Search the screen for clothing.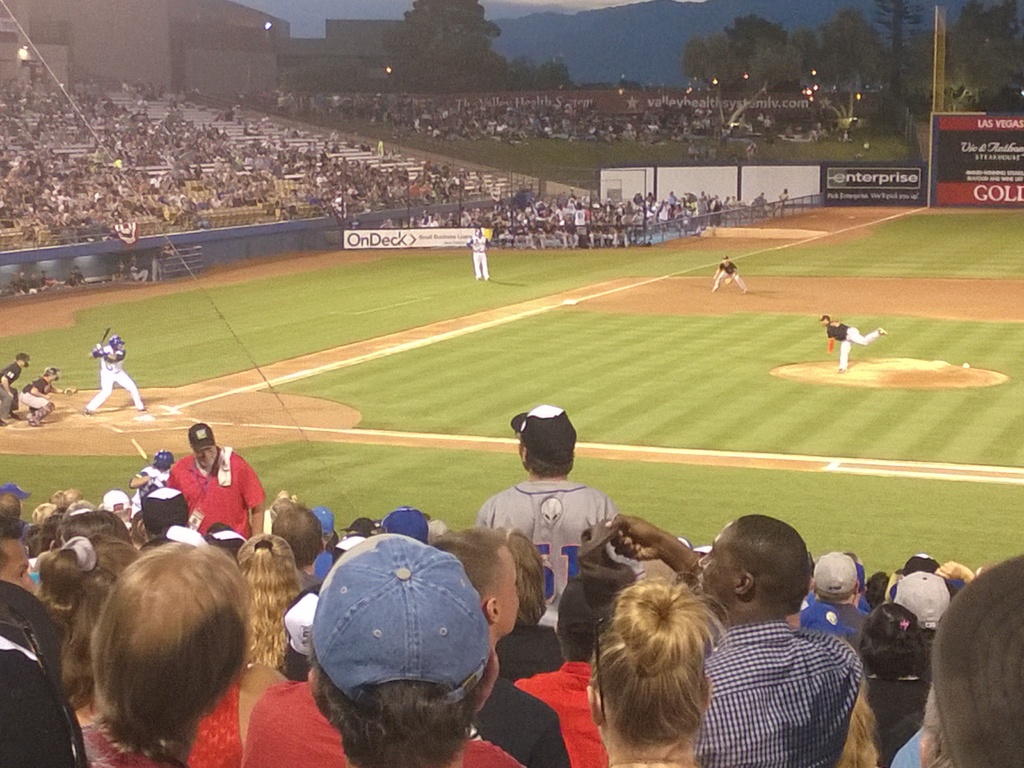
Found at crop(22, 374, 56, 409).
